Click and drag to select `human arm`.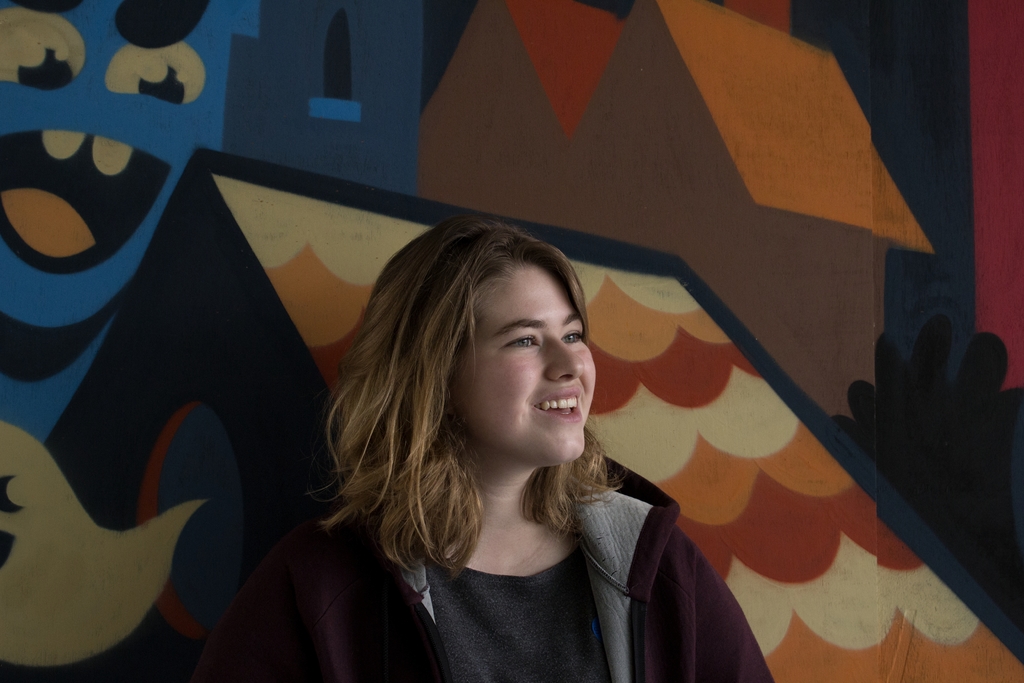
Selection: rect(653, 529, 780, 682).
